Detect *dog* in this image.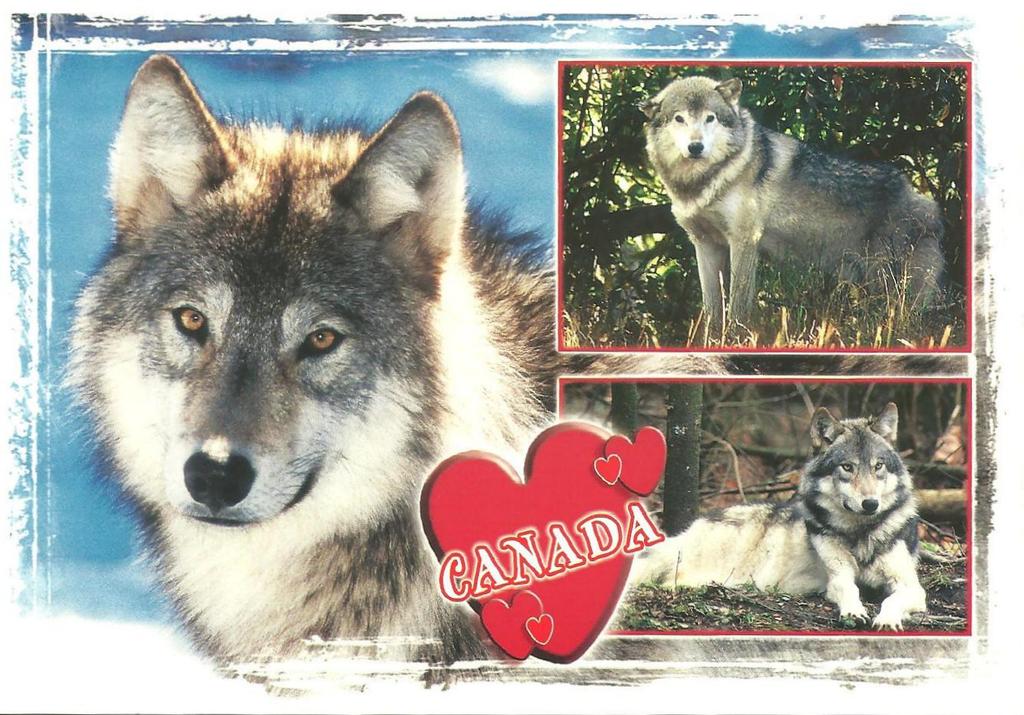
Detection: [left=54, top=50, right=972, bottom=695].
